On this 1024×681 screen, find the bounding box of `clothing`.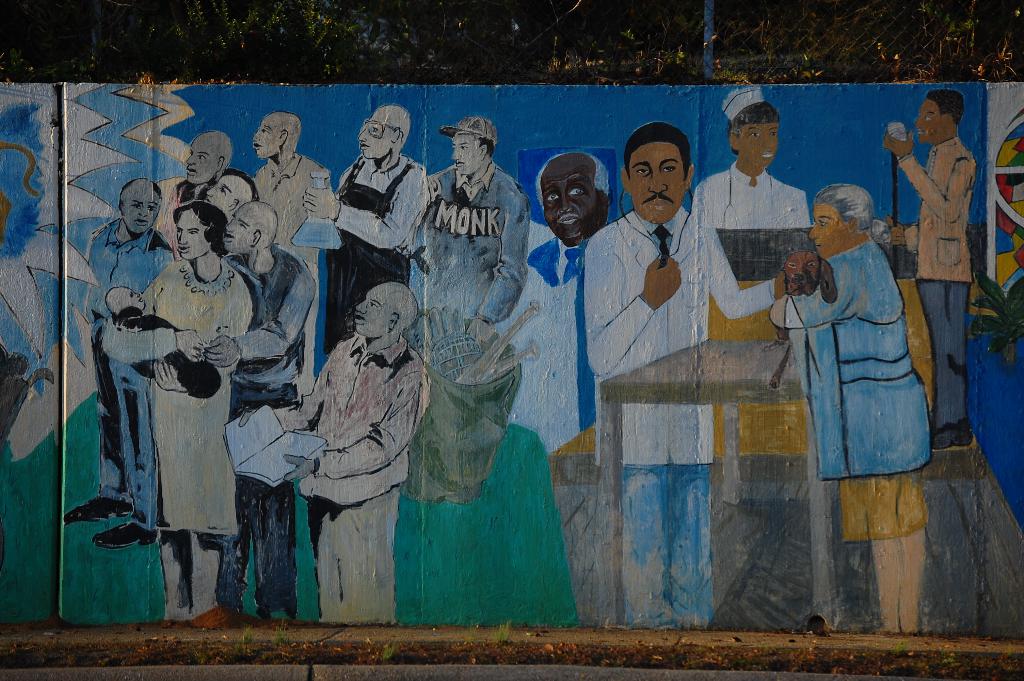
Bounding box: bbox=[796, 245, 934, 539].
